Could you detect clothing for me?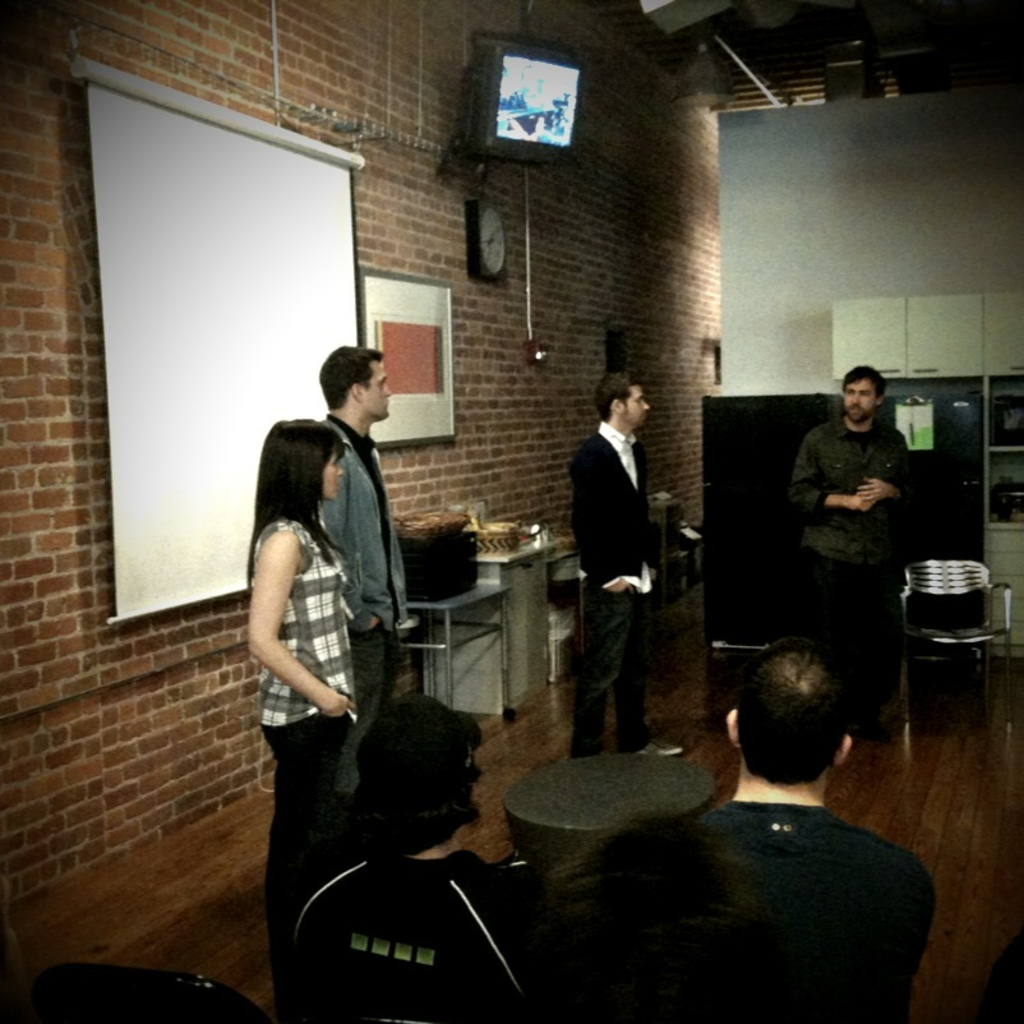
Detection result: {"x1": 799, "y1": 419, "x2": 919, "y2": 555}.
